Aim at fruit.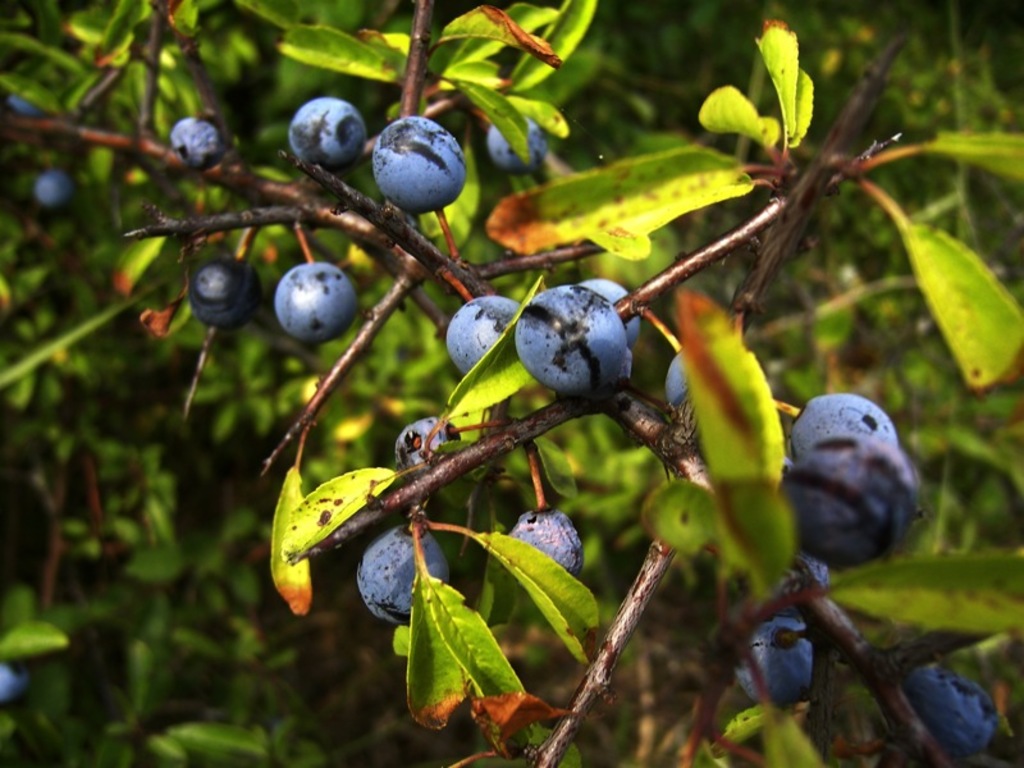
Aimed at 187:256:262:334.
